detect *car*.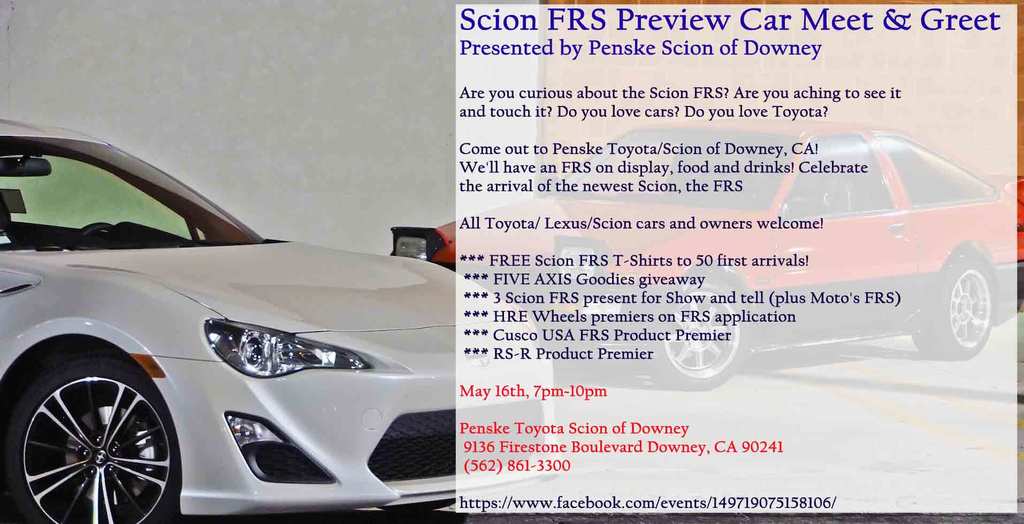
Detected at [x1=0, y1=117, x2=563, y2=523].
